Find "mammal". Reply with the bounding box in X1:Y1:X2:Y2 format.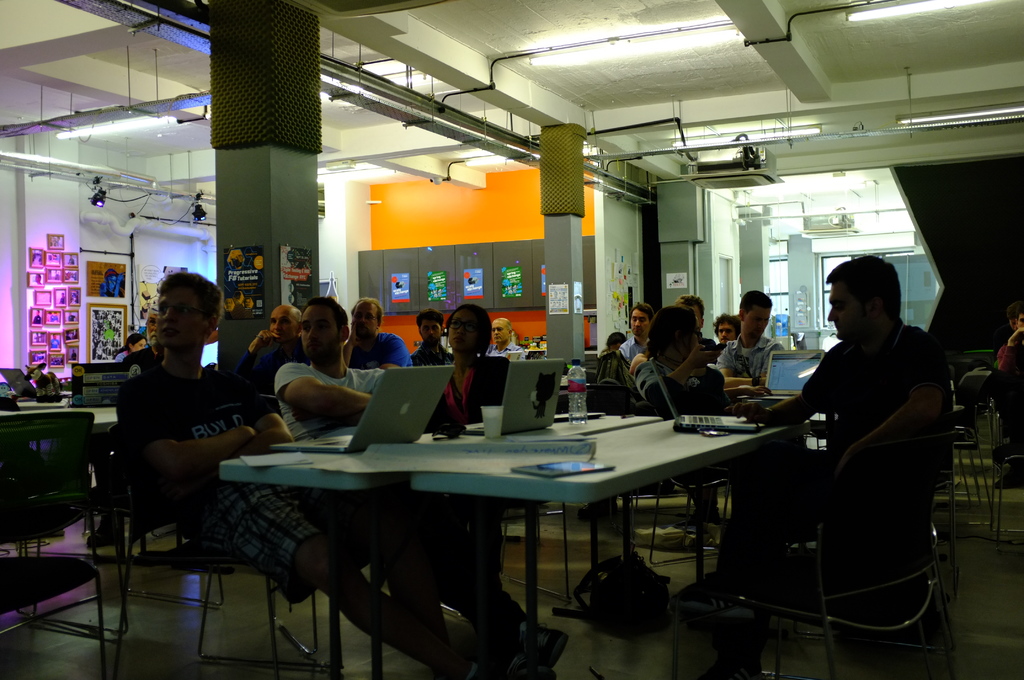
680:295:719:346.
